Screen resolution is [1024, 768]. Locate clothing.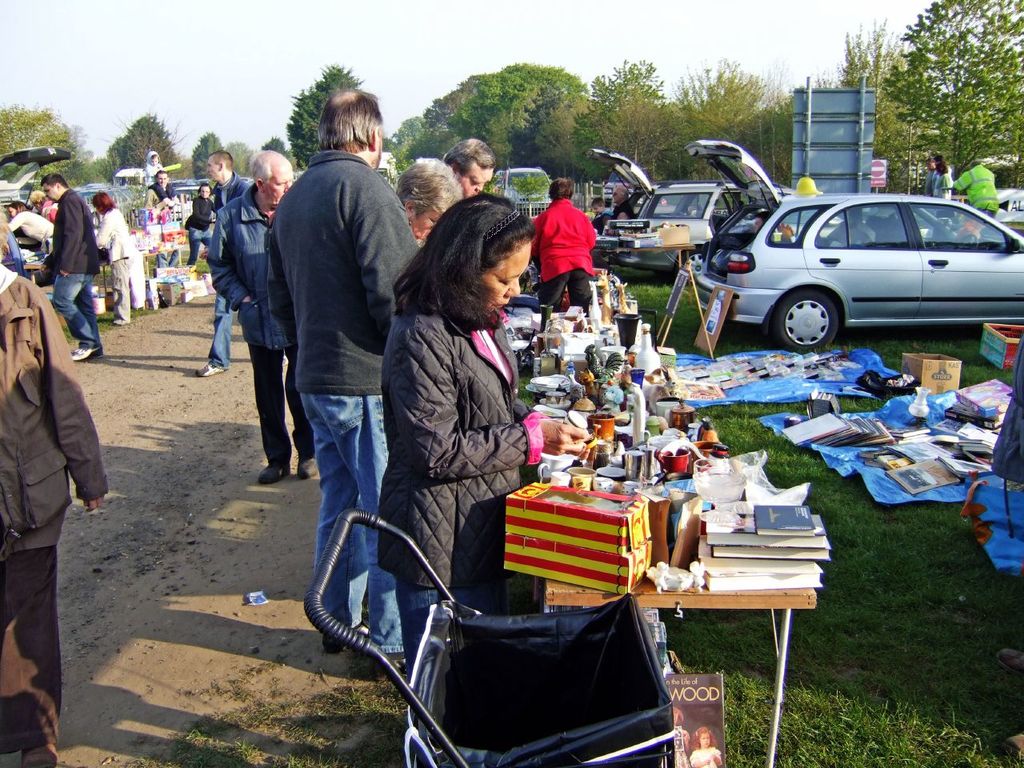
[46,198,106,350].
